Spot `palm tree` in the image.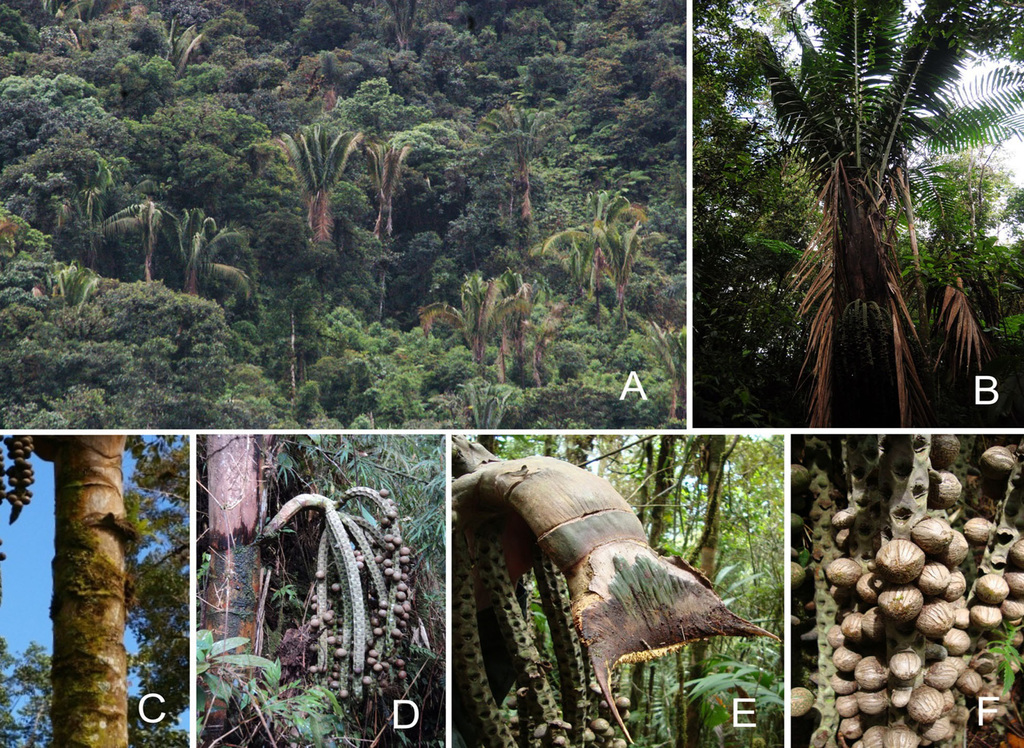
`palm tree` found at x1=113, y1=192, x2=158, y2=286.
